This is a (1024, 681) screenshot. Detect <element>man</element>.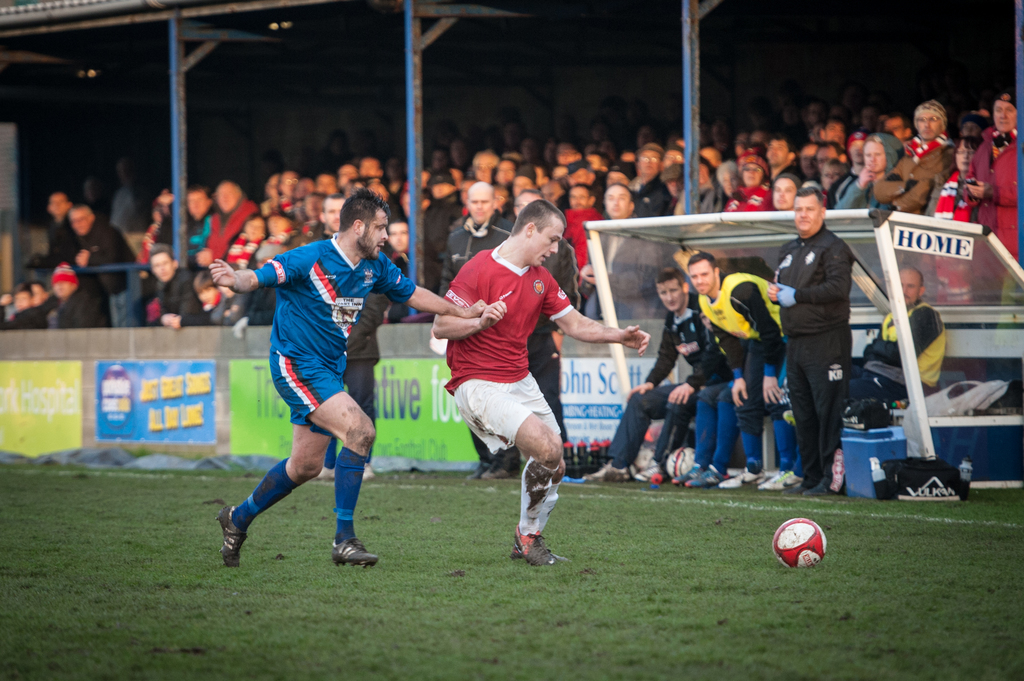
x1=47 y1=189 x2=72 y2=252.
